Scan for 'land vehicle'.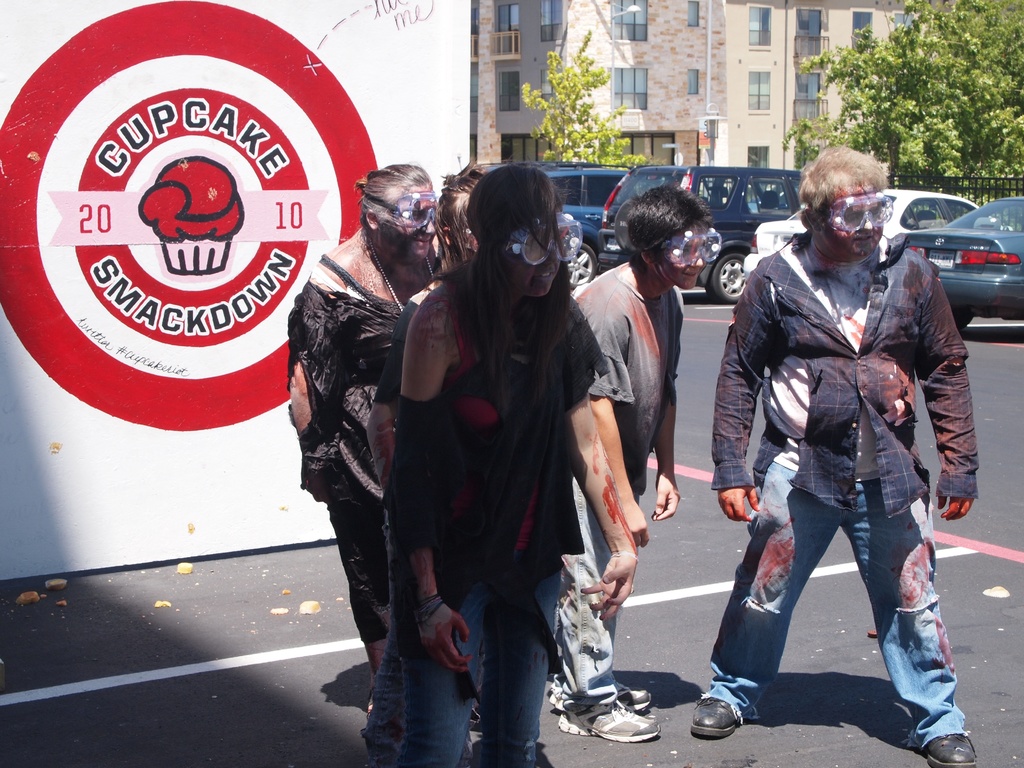
Scan result: x1=596, y1=164, x2=799, y2=307.
